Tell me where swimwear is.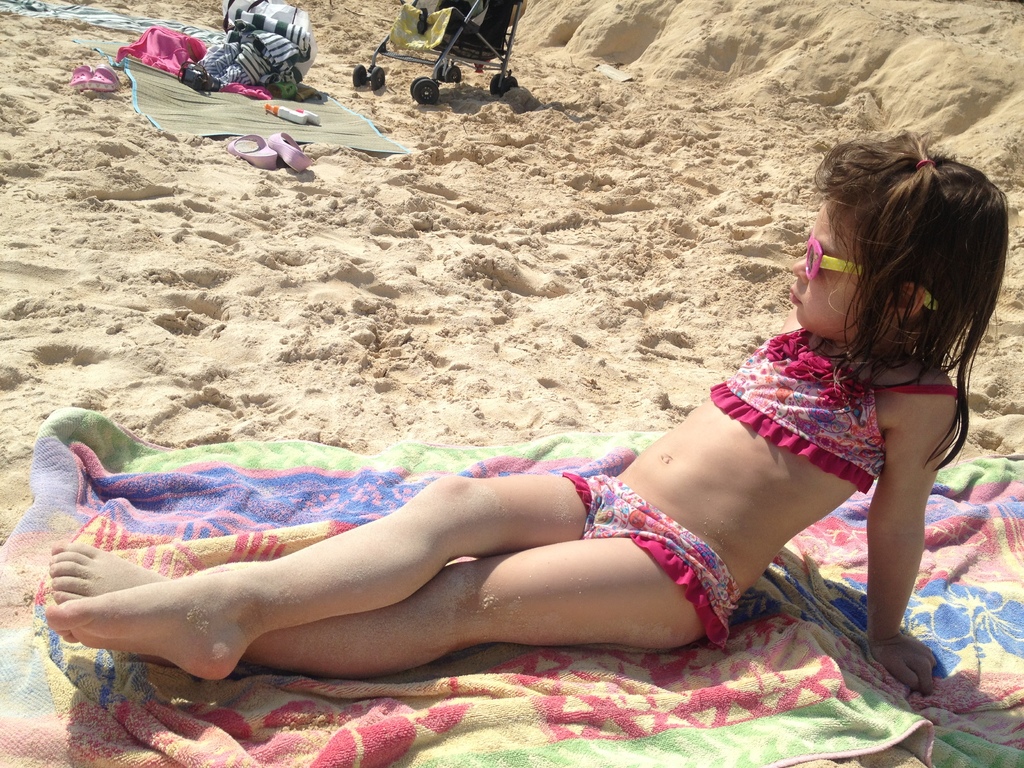
swimwear is at box(561, 470, 739, 651).
